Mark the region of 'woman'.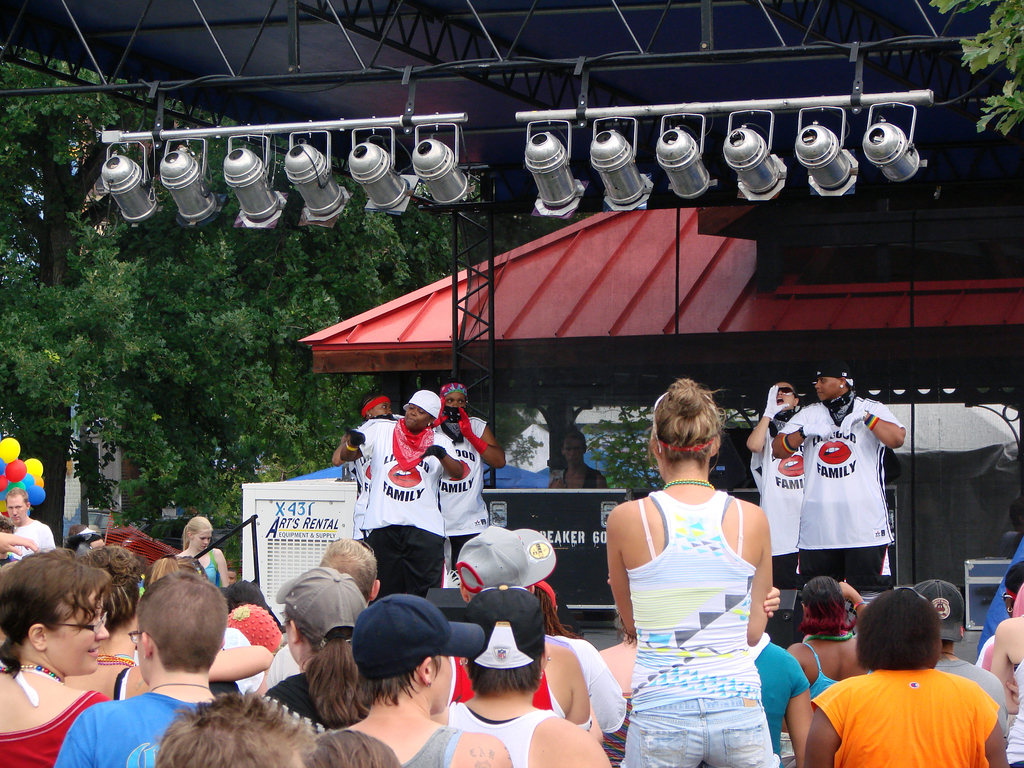
Region: 607, 371, 781, 762.
